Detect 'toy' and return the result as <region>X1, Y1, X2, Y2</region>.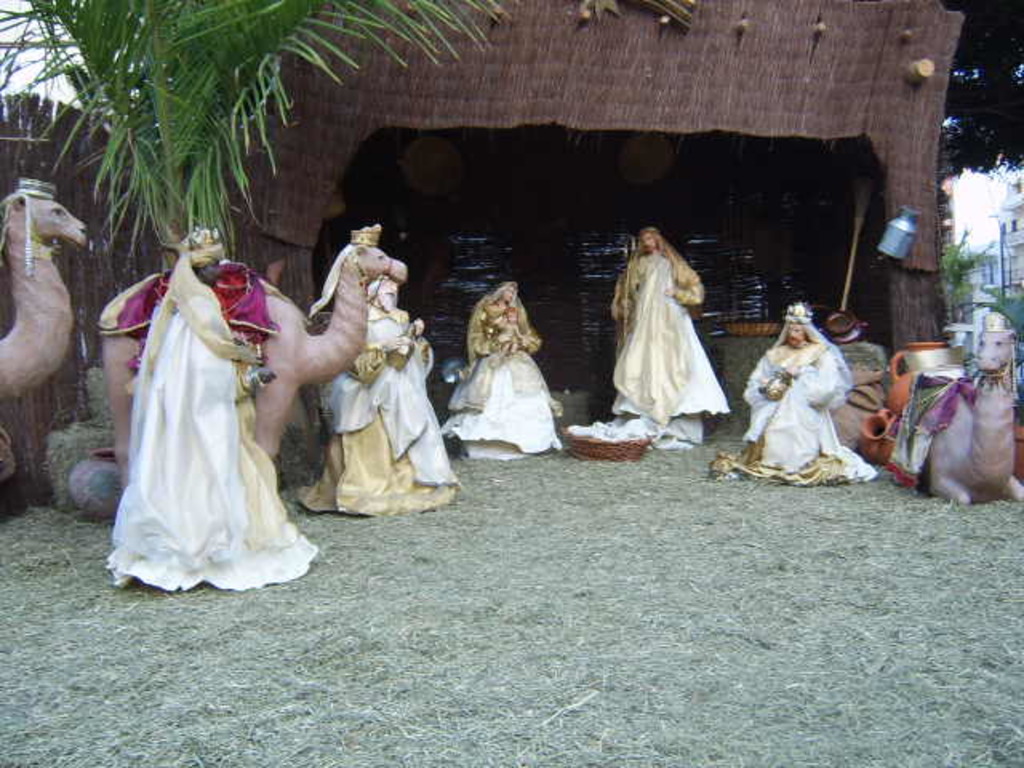
<region>600, 222, 736, 466</region>.
